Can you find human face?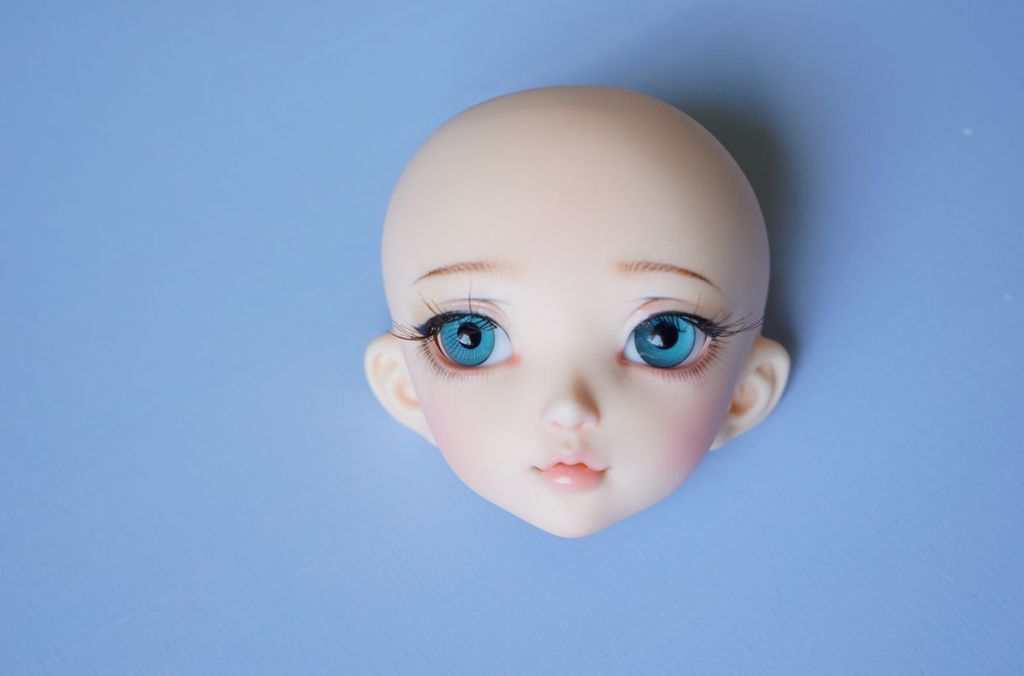
Yes, bounding box: 391 137 763 545.
